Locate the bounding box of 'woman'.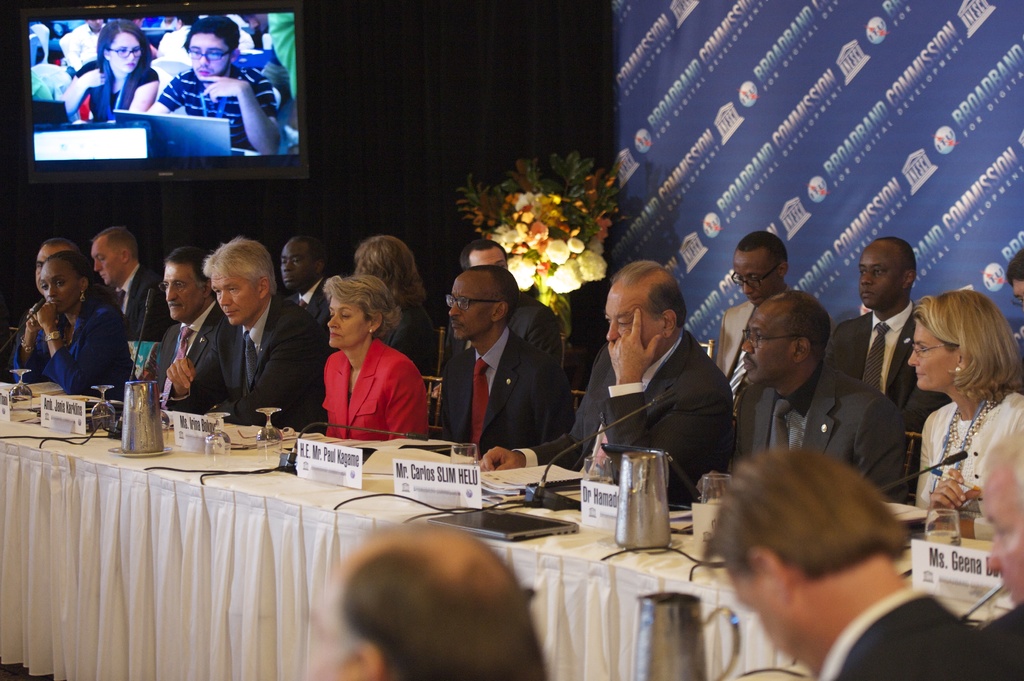
Bounding box: bbox=[883, 284, 1023, 571].
